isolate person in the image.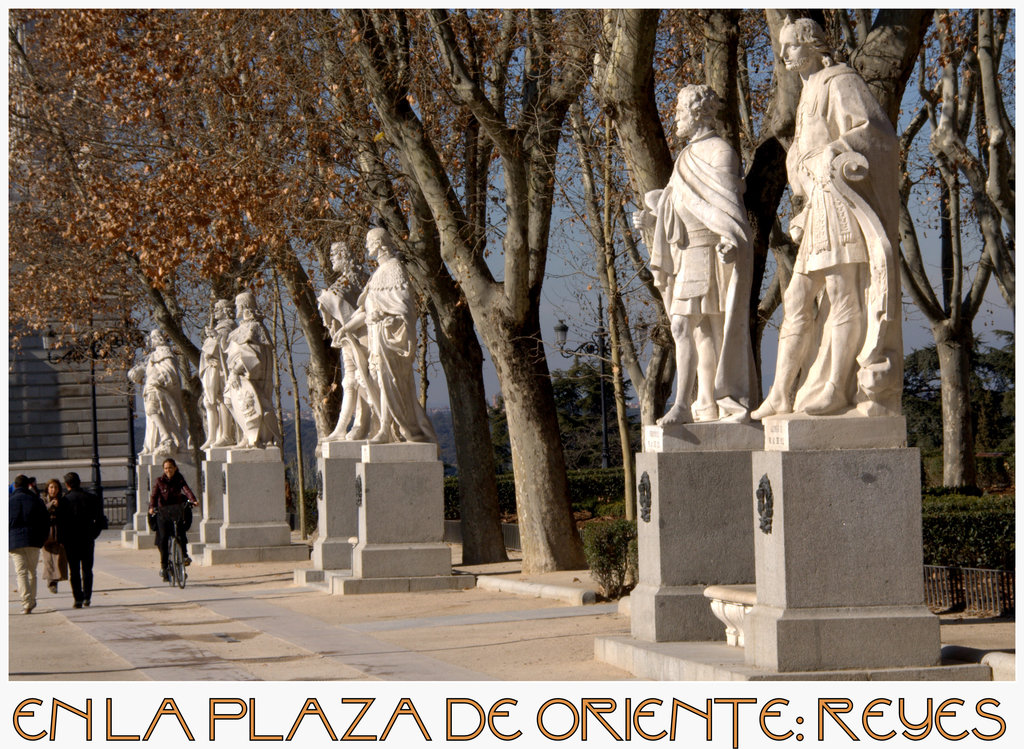
Isolated region: x1=136, y1=455, x2=186, y2=596.
